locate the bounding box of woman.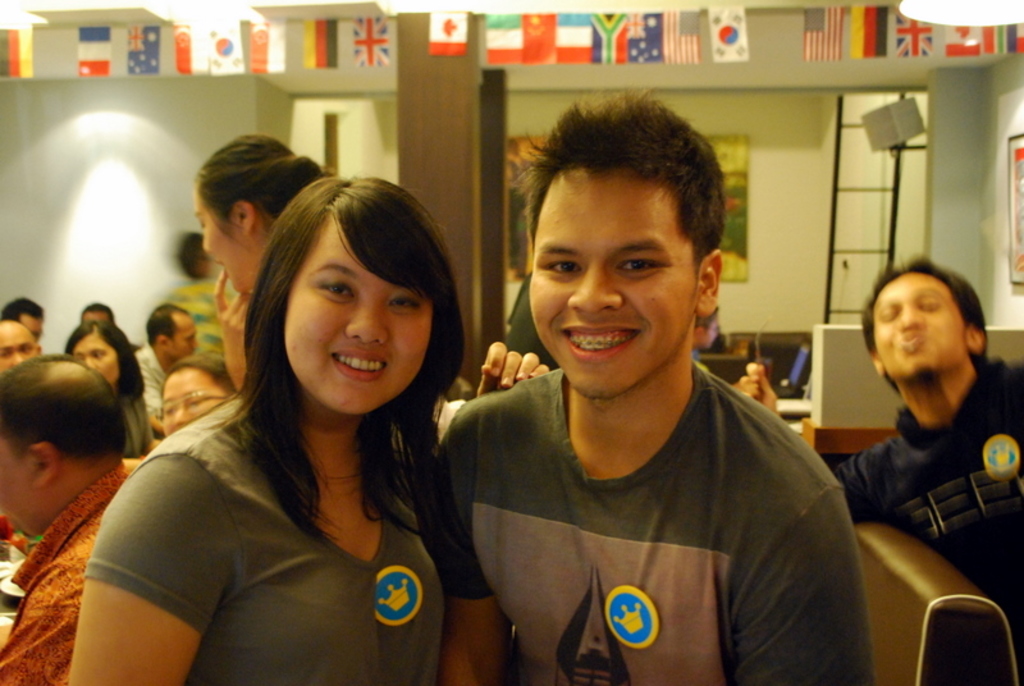
Bounding box: {"left": 52, "top": 164, "right": 576, "bottom": 678}.
